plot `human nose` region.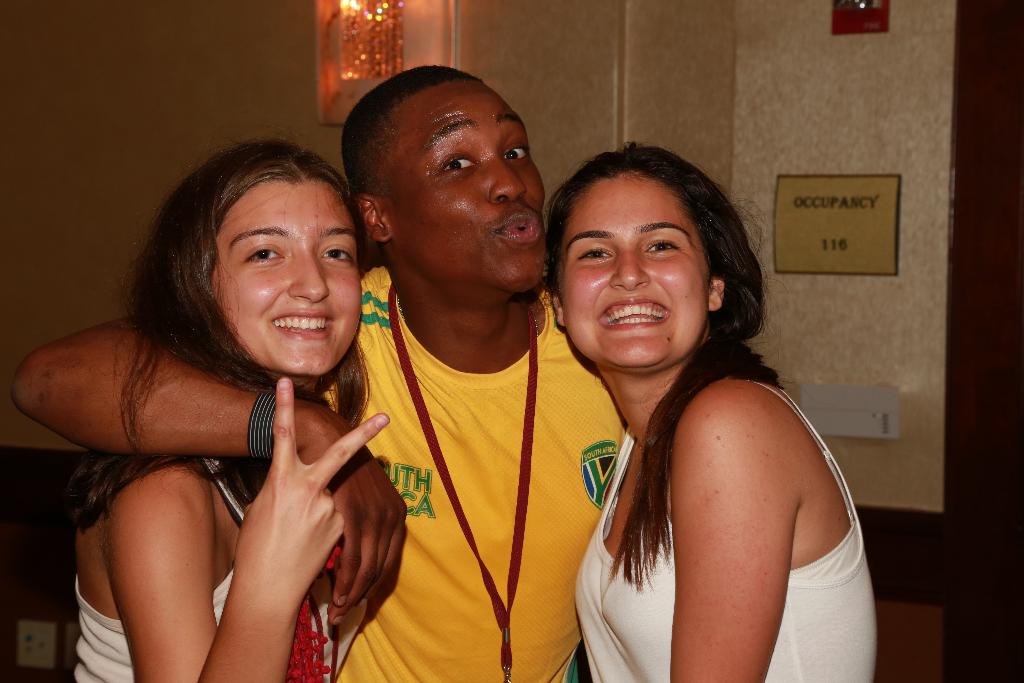
Plotted at detection(287, 251, 330, 304).
